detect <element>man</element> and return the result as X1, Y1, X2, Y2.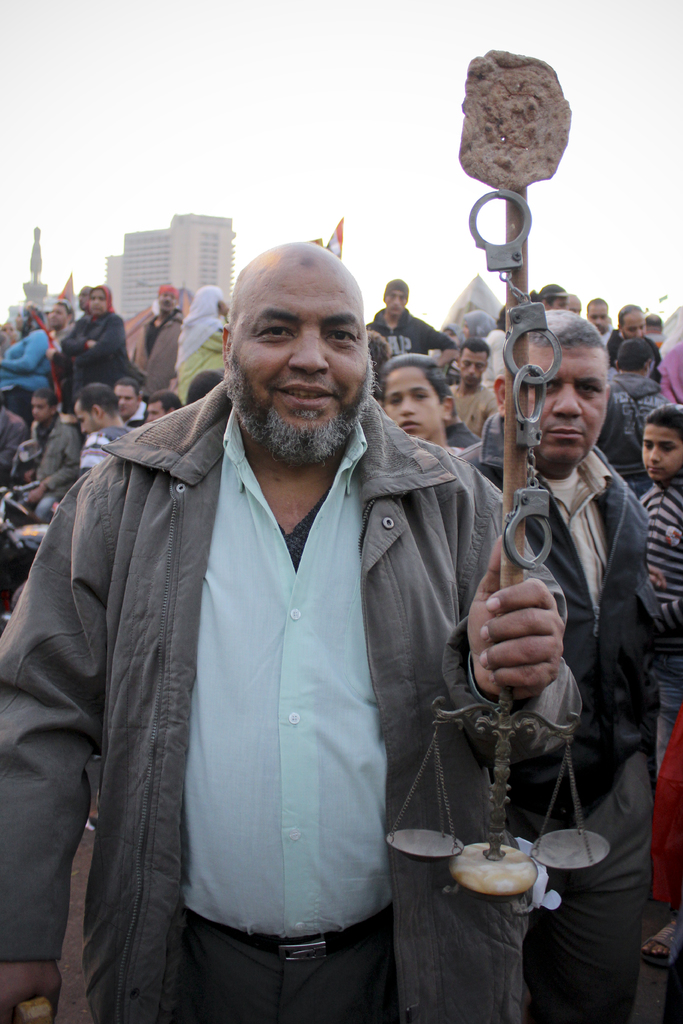
123, 277, 177, 392.
